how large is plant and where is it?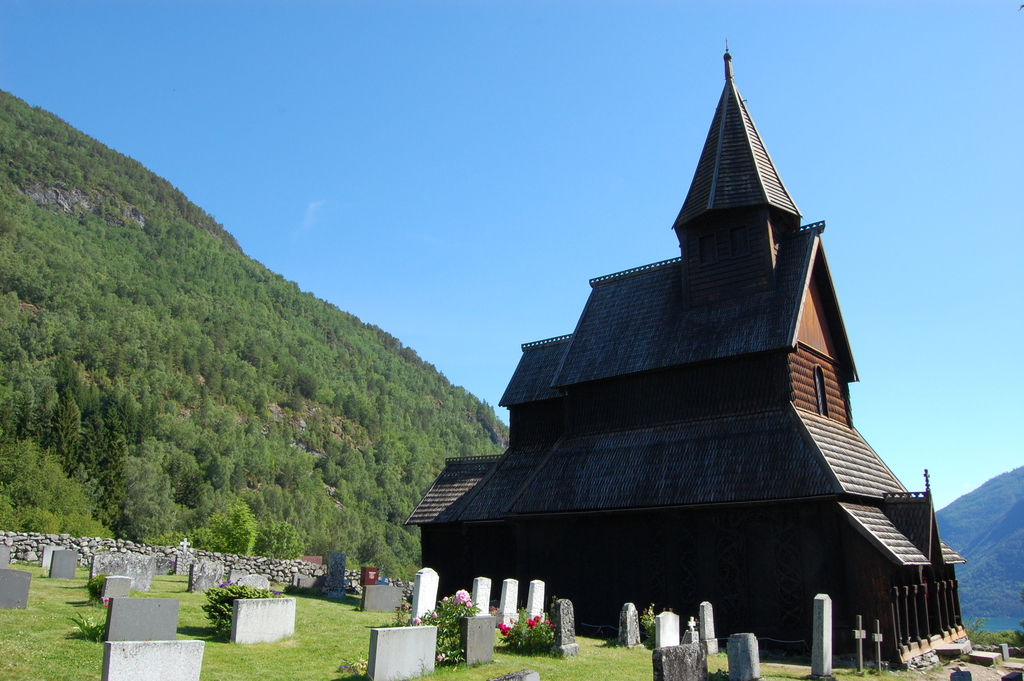
Bounding box: bbox=[384, 587, 485, 668].
